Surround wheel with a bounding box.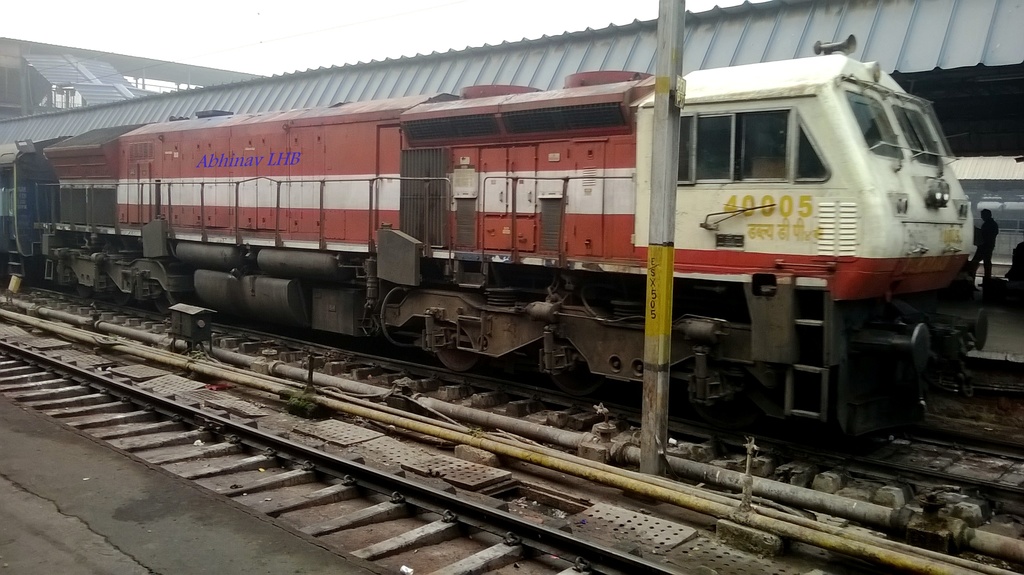
[left=438, top=348, right=480, bottom=373].
